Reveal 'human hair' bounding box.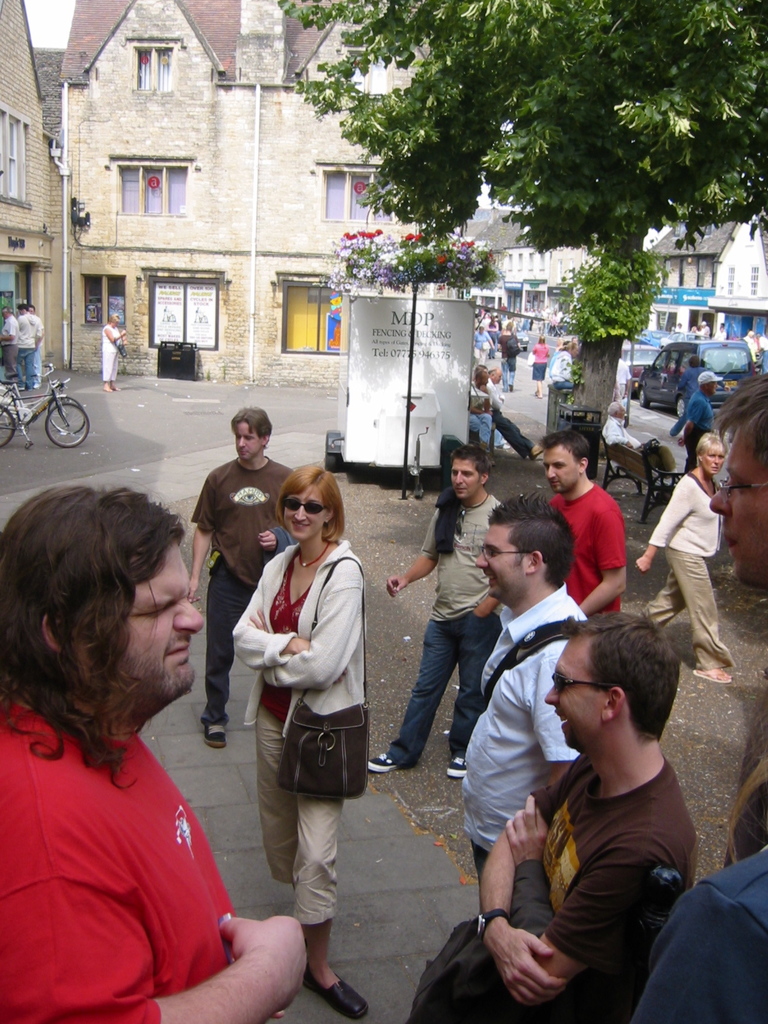
Revealed: {"x1": 273, "y1": 464, "x2": 343, "y2": 541}.
